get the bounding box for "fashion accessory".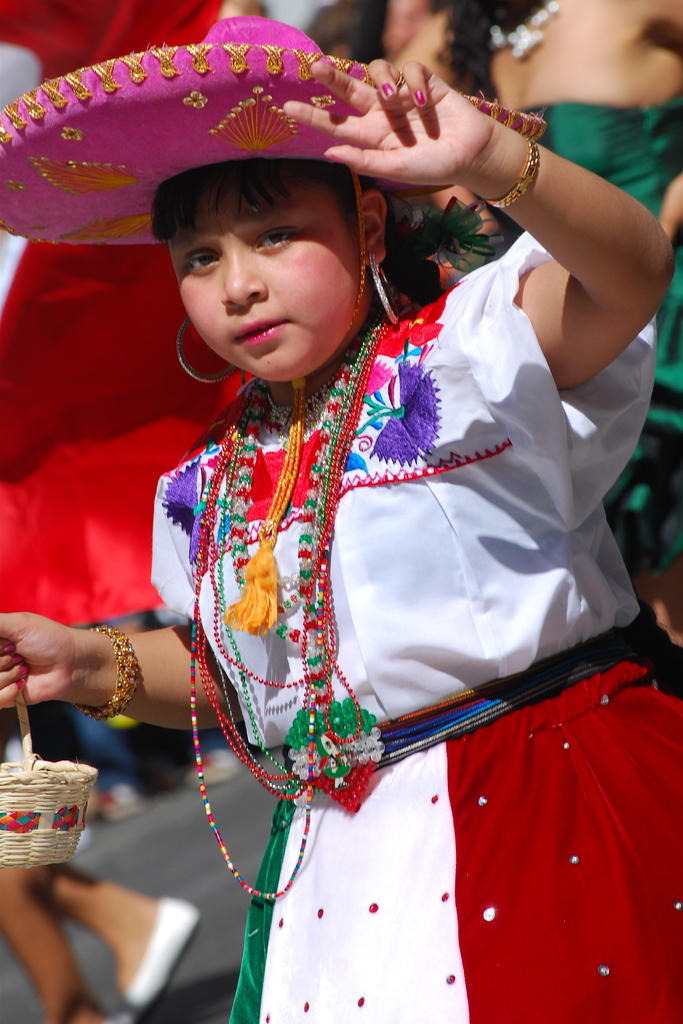
397/74/403/84.
